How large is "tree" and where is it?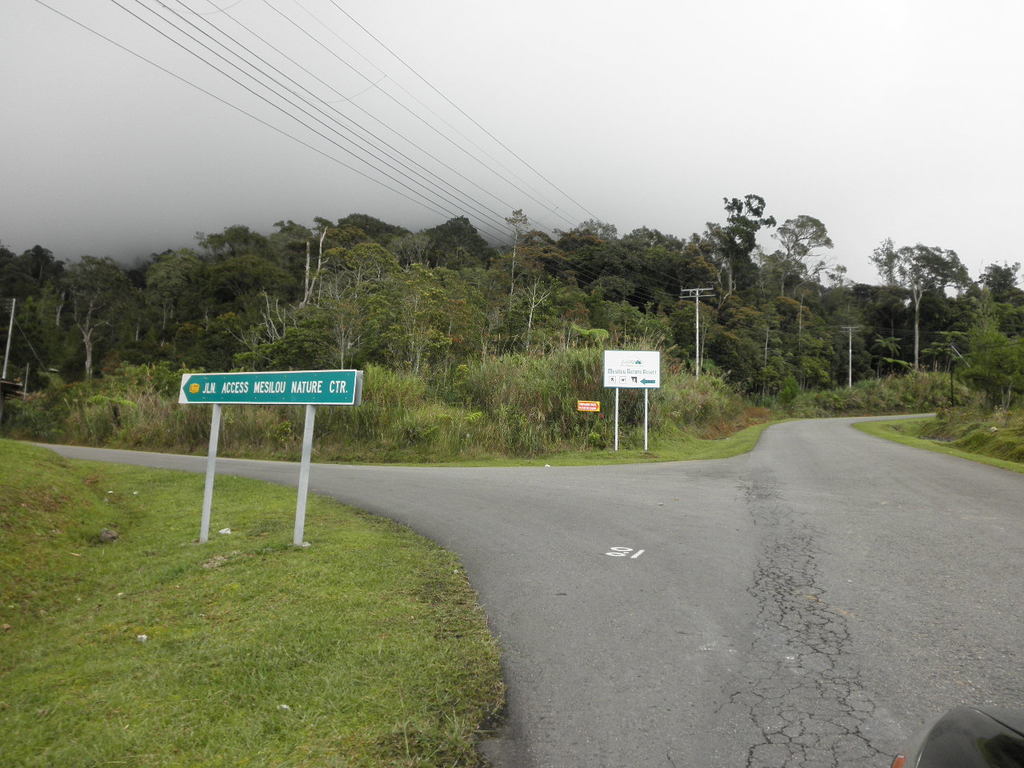
Bounding box: 555, 218, 622, 260.
